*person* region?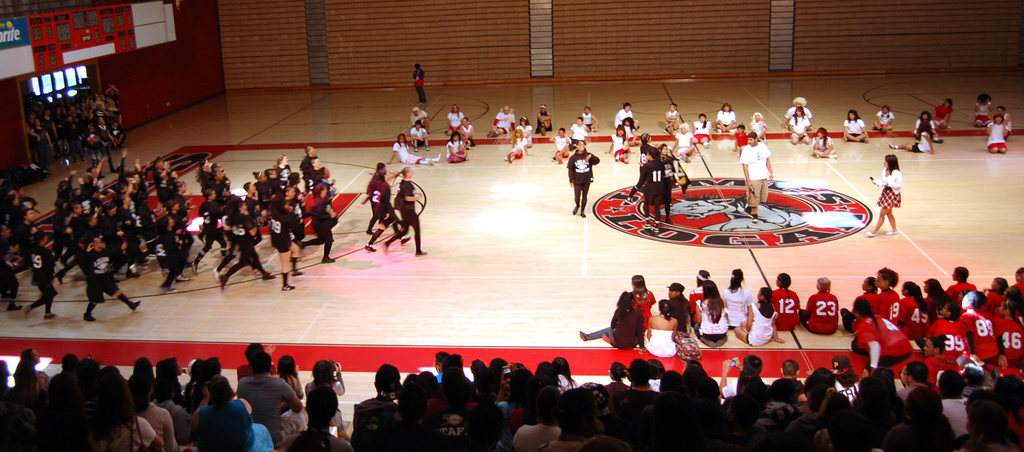
(920,333,957,387)
